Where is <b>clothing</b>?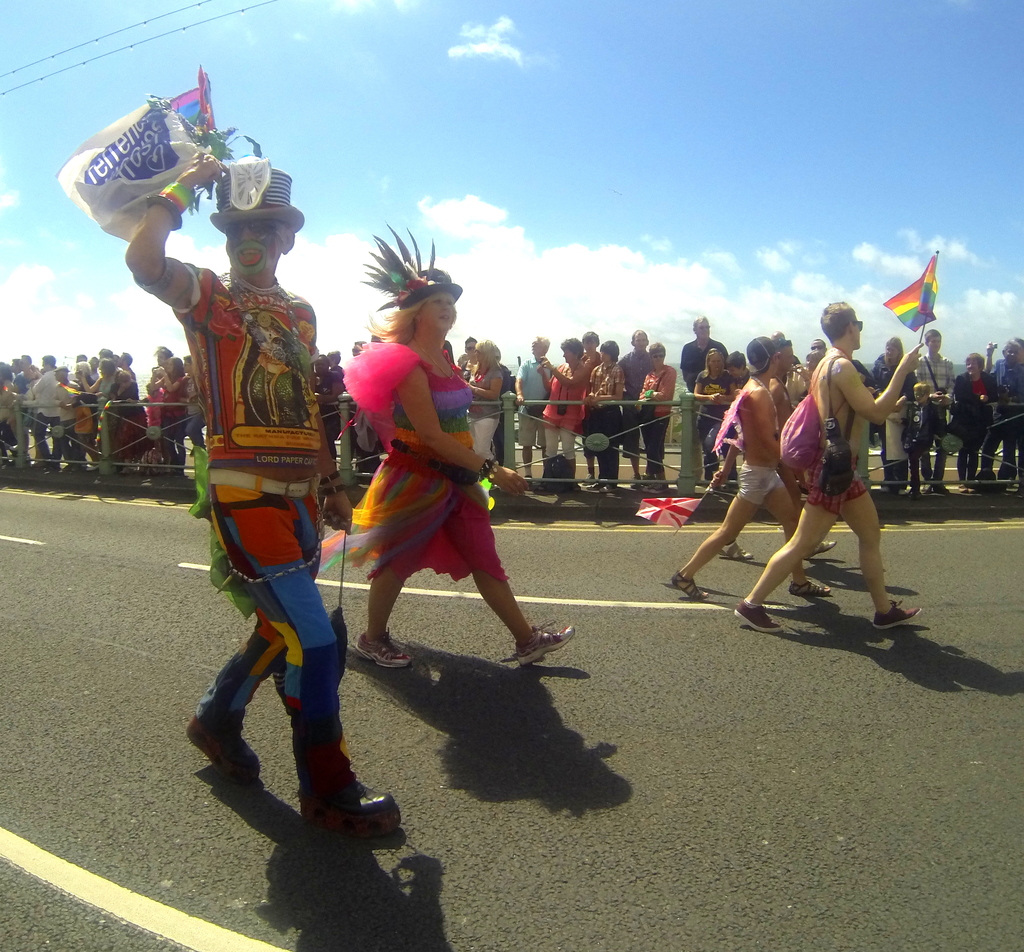
l=0, t=378, r=24, b=460.
